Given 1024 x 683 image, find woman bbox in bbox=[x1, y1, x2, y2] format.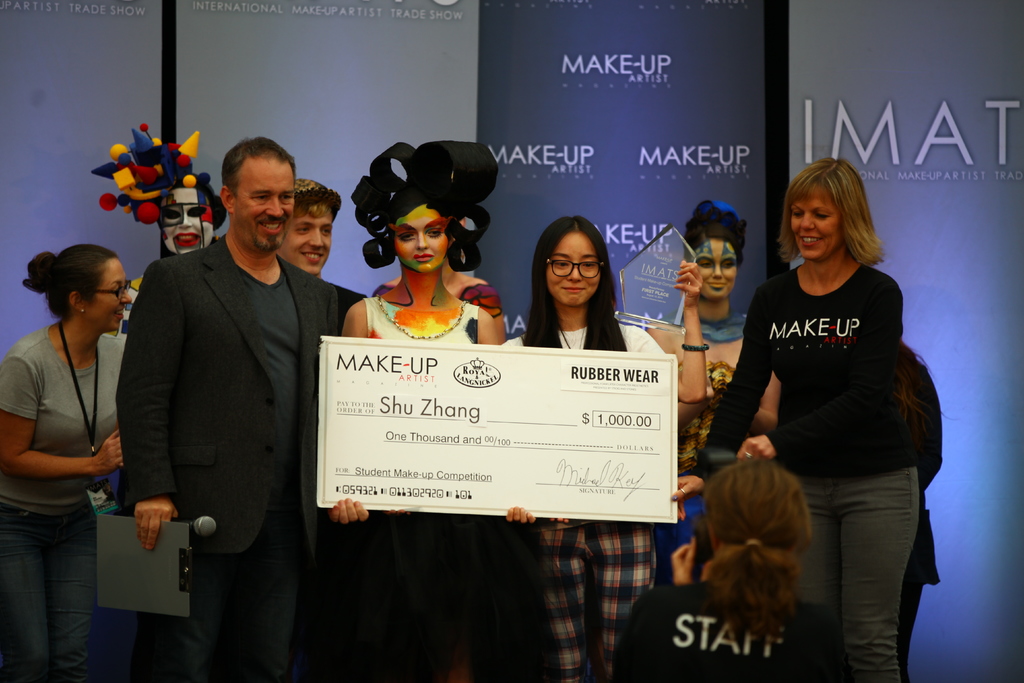
bbox=[324, 144, 539, 682].
